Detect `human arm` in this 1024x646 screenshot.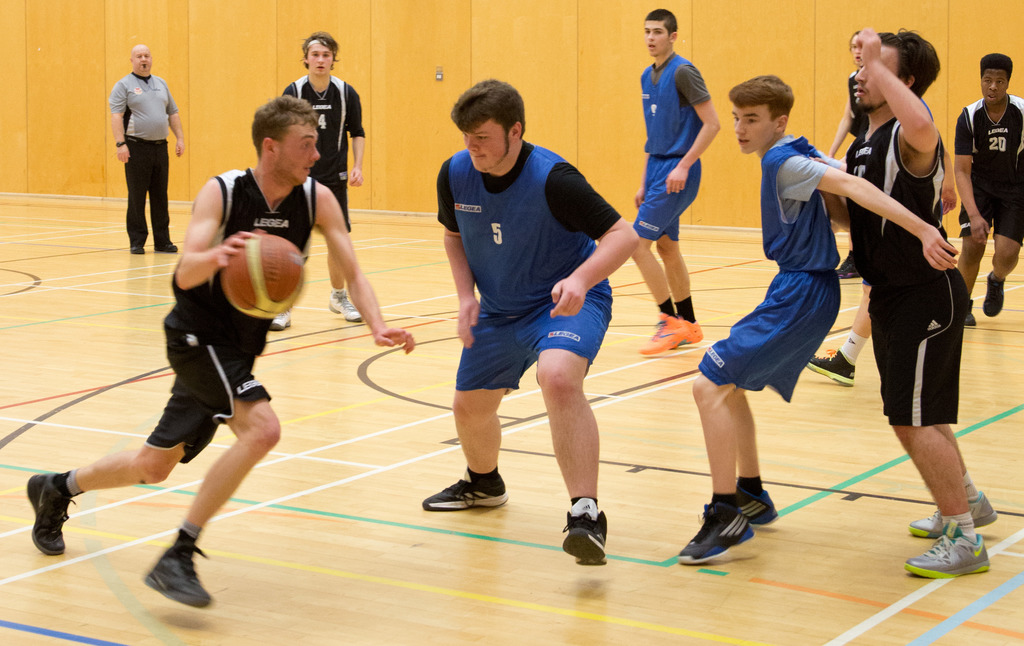
Detection: <bbox>316, 187, 416, 353</bbox>.
